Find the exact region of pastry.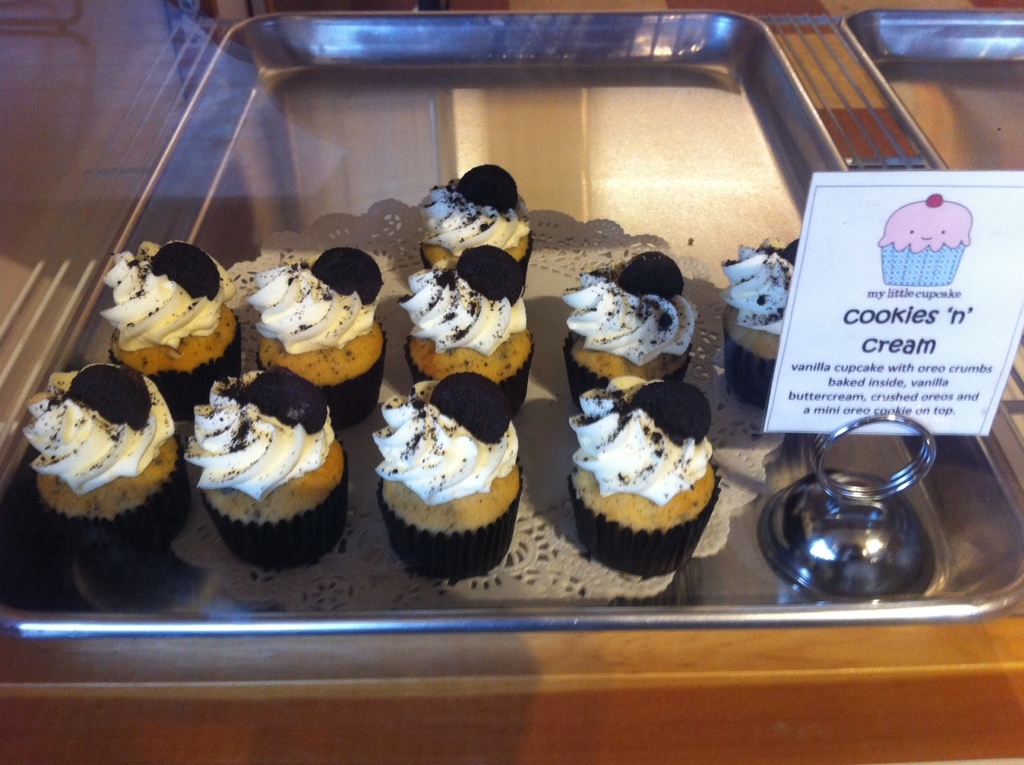
Exact region: <box>399,243,530,409</box>.
